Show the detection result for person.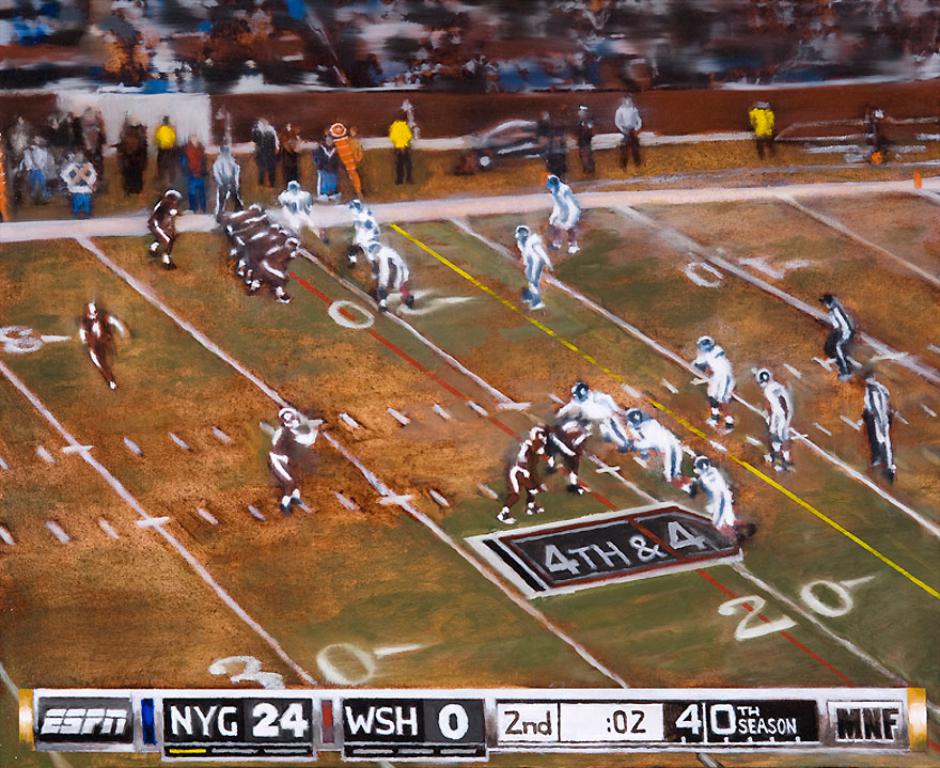
[x1=150, y1=112, x2=184, y2=188].
